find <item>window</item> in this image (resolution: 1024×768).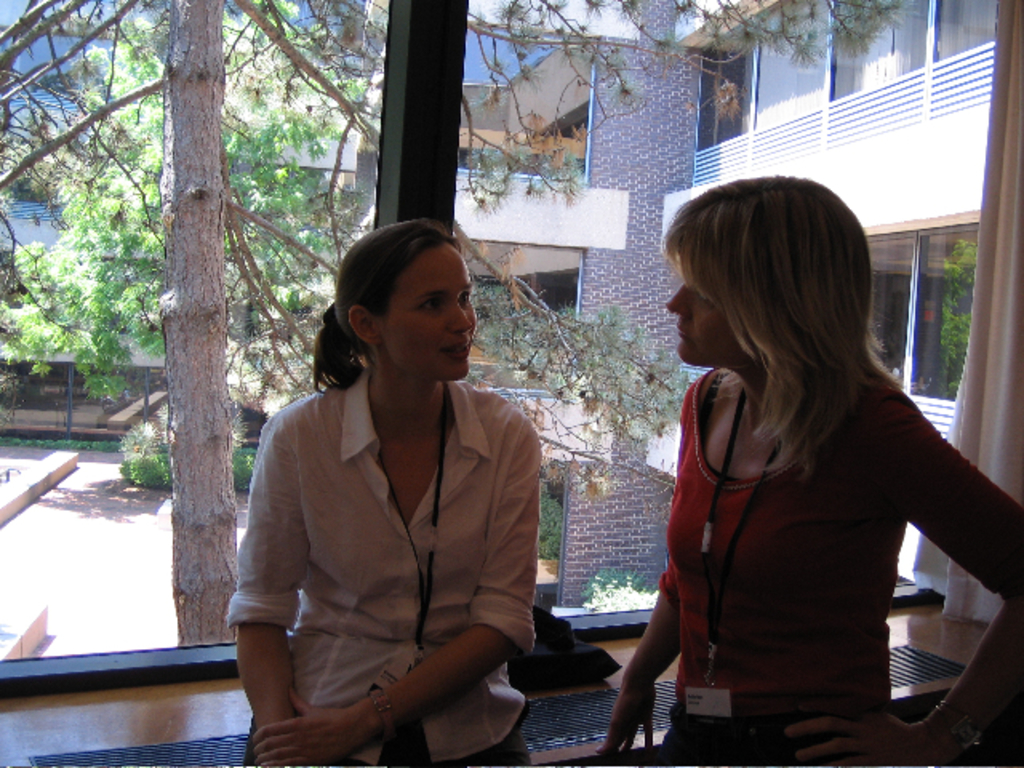
pyautogui.locateOnScreen(0, 0, 1022, 698).
